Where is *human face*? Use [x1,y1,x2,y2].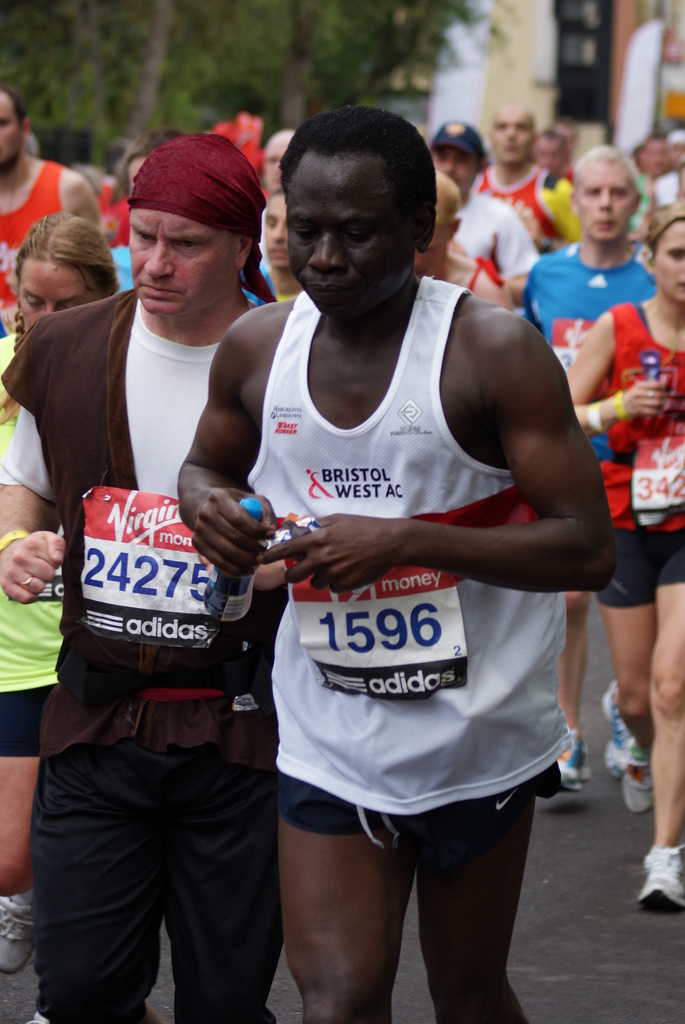
[416,226,446,278].
